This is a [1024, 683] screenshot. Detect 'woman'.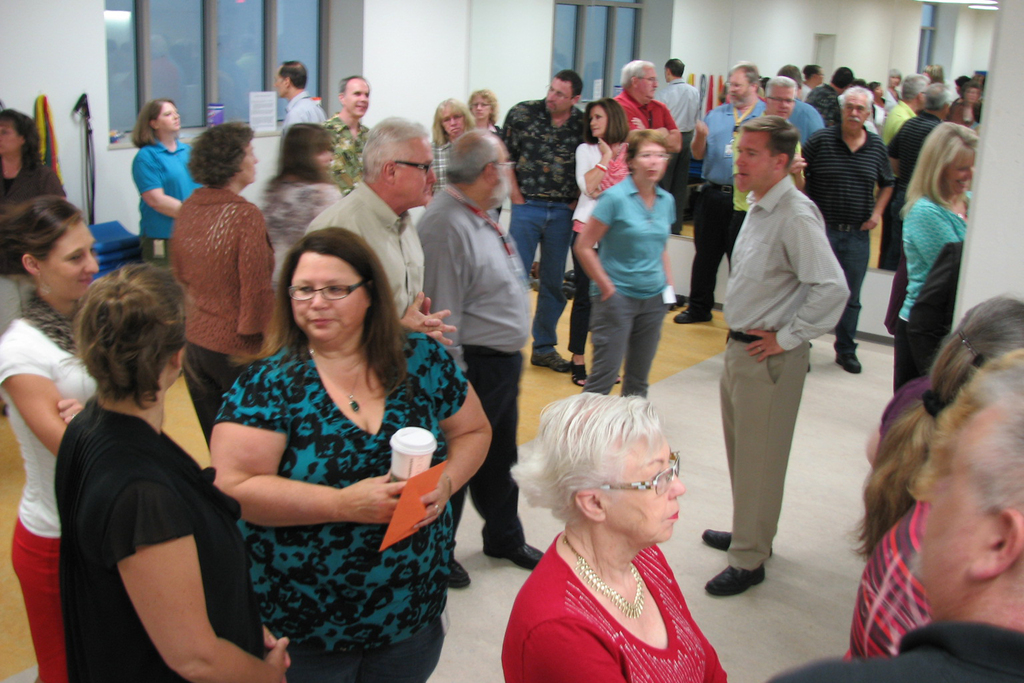
x1=894 y1=119 x2=977 y2=397.
